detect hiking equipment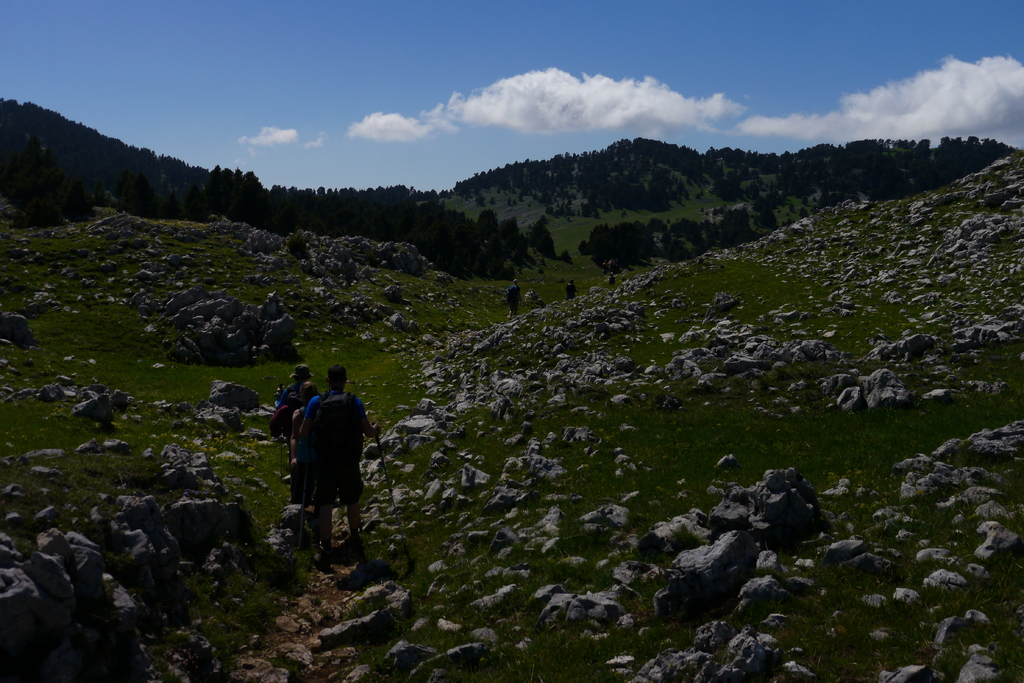
box(371, 419, 408, 553)
